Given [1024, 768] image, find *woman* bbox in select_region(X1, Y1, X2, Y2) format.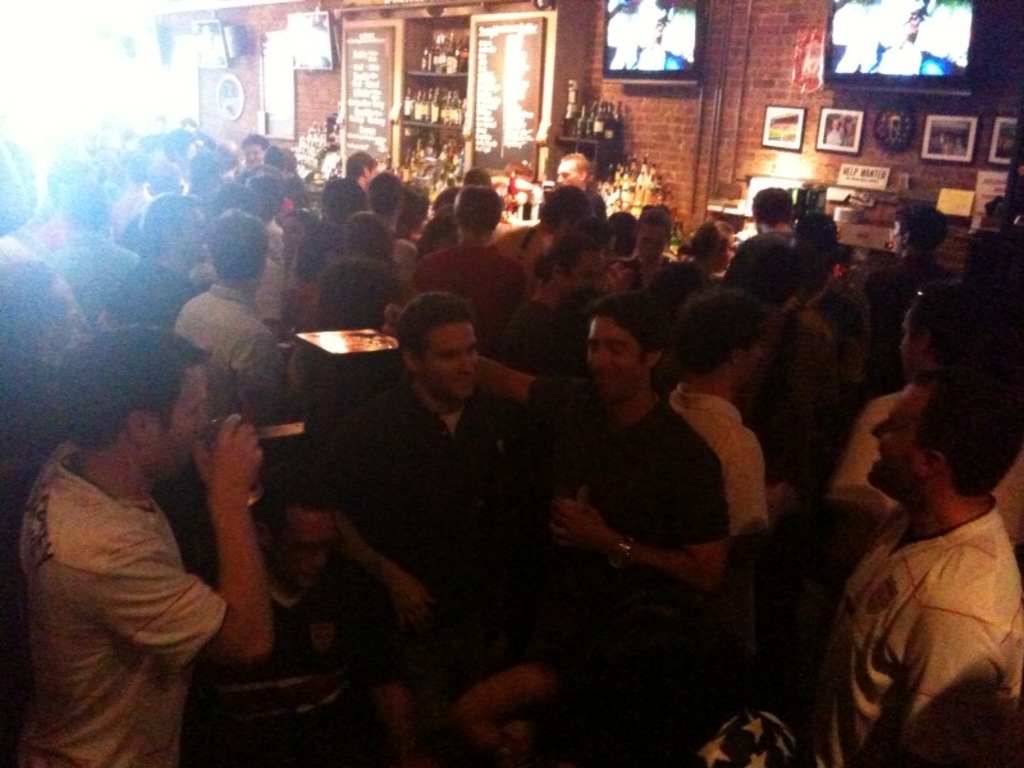
select_region(614, 206, 671, 291).
